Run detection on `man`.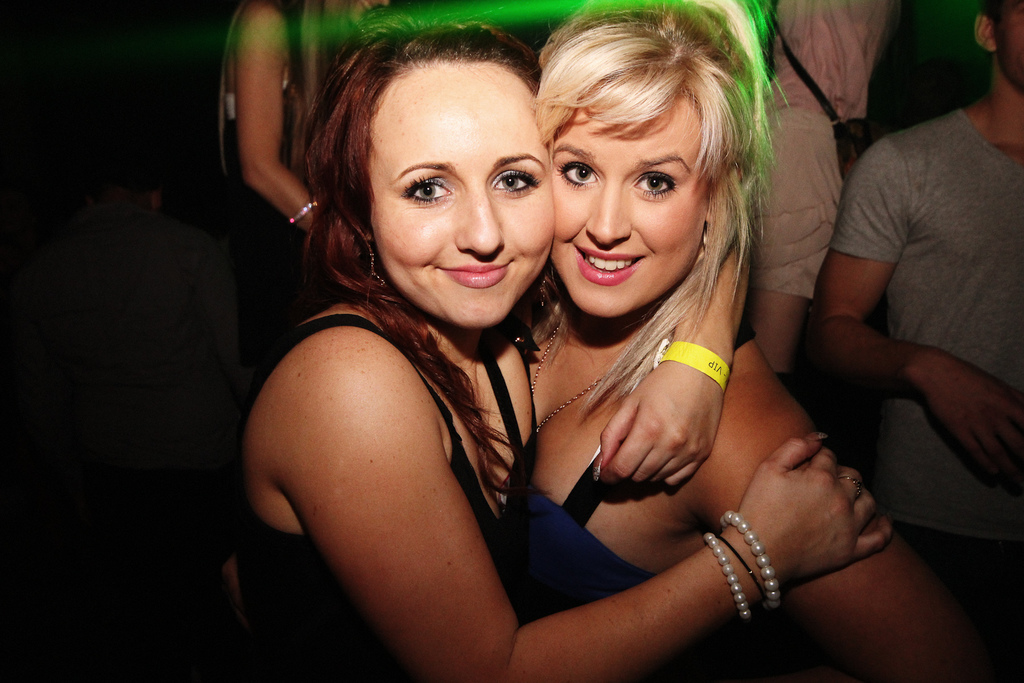
Result: 796:0:1023:682.
